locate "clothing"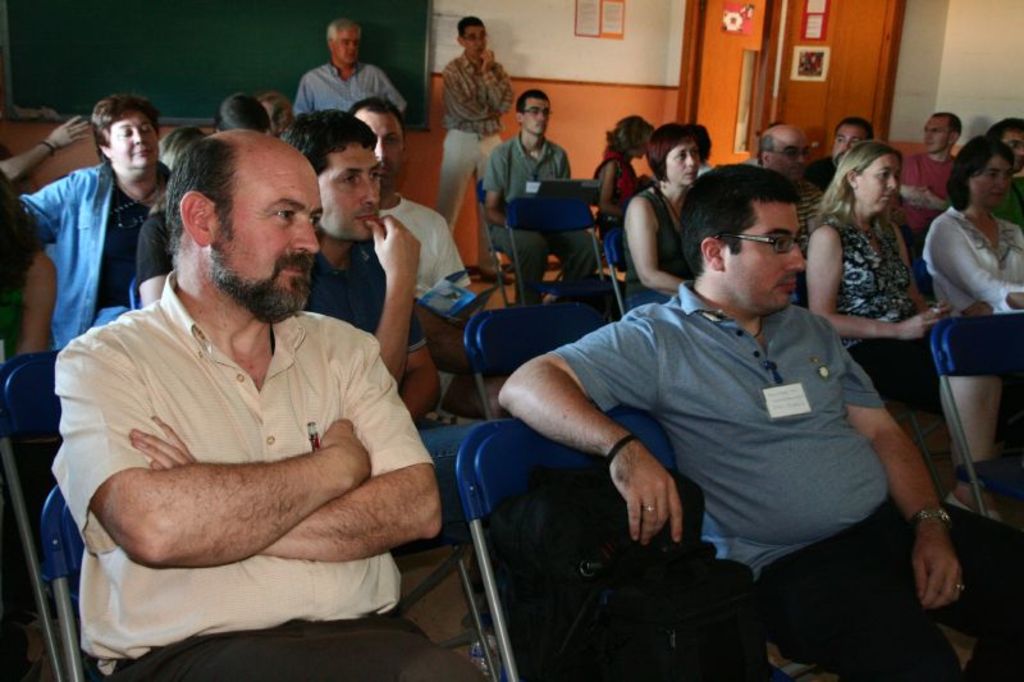
x1=924, y1=211, x2=1023, y2=322
